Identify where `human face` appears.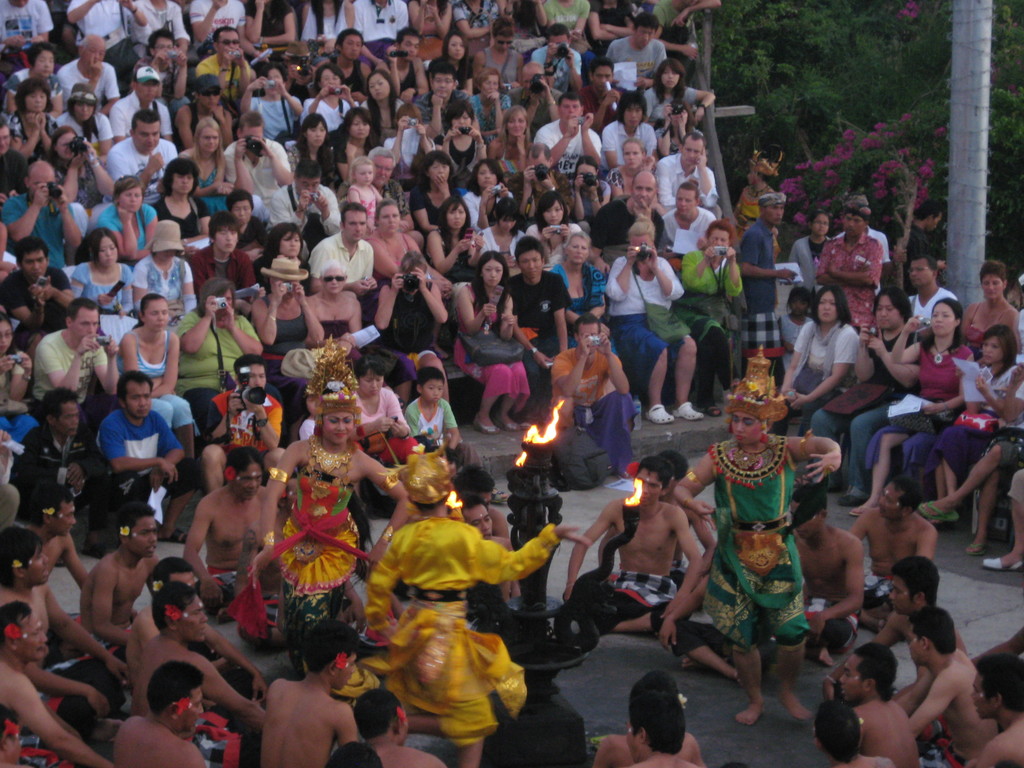
Appears at {"left": 177, "top": 589, "right": 207, "bottom": 643}.
